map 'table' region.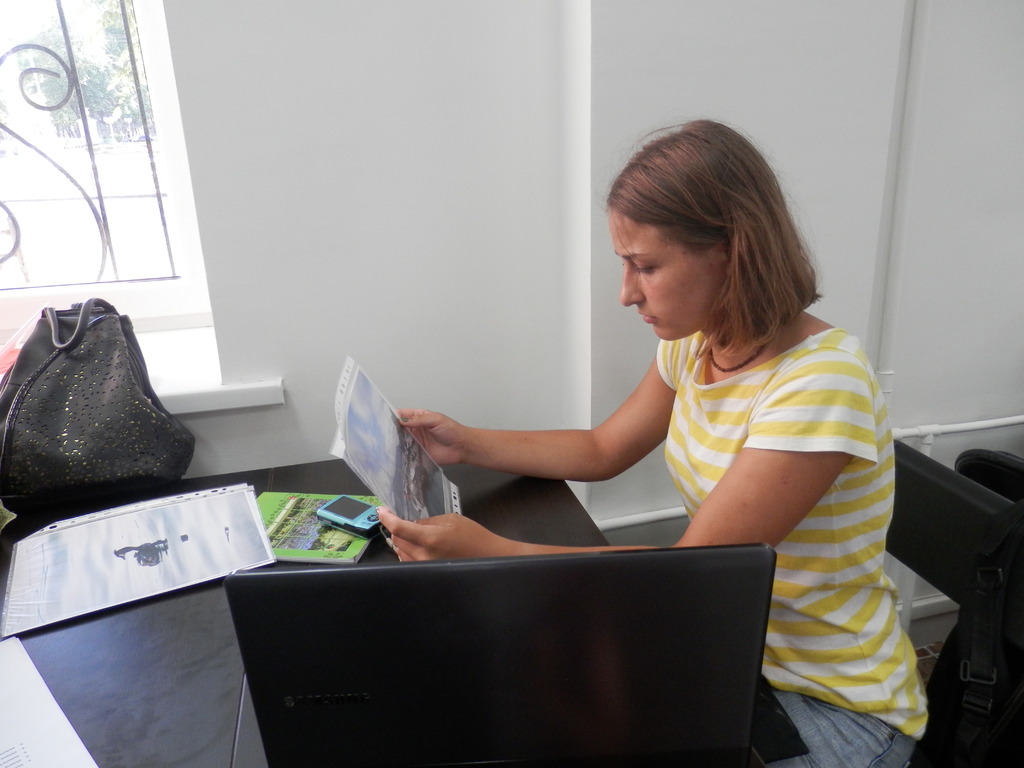
Mapped to 0/431/764/767.
